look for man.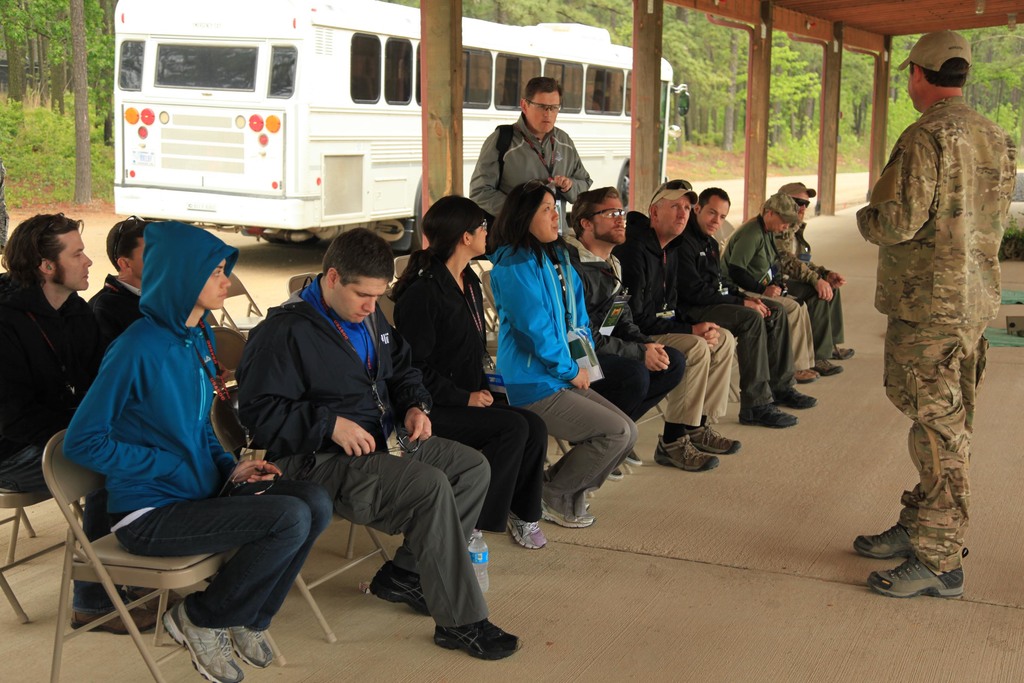
Found: pyautogui.locateOnScreen(851, 34, 1018, 603).
